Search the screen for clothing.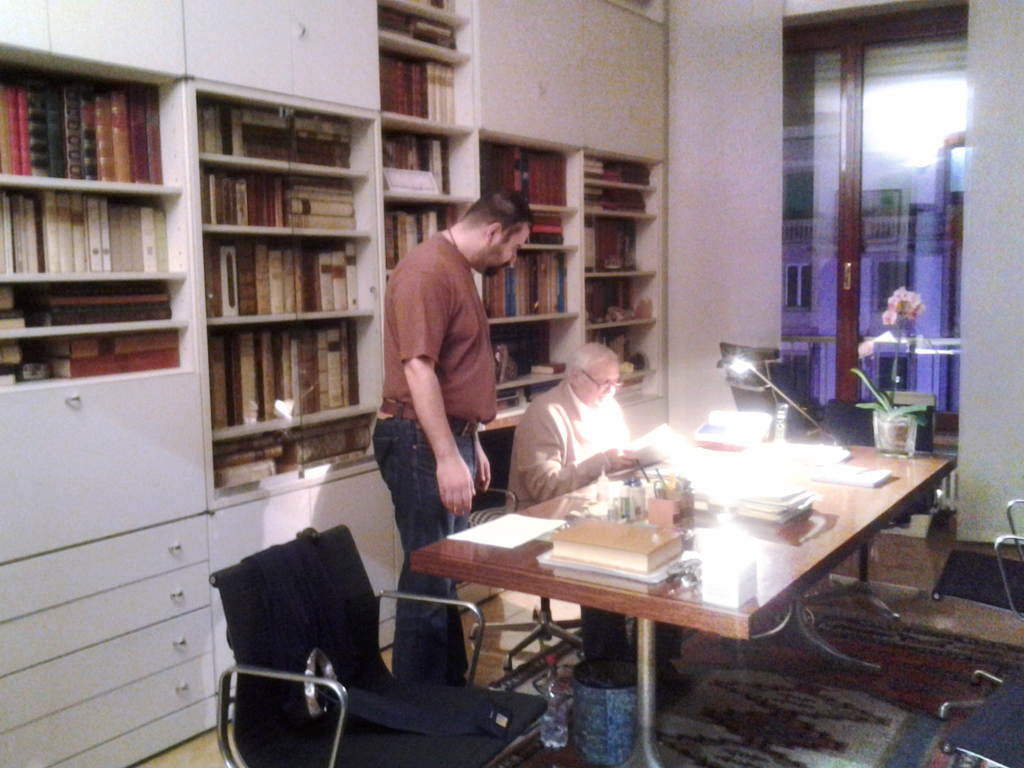
Found at pyautogui.locateOnScreen(372, 232, 499, 685).
